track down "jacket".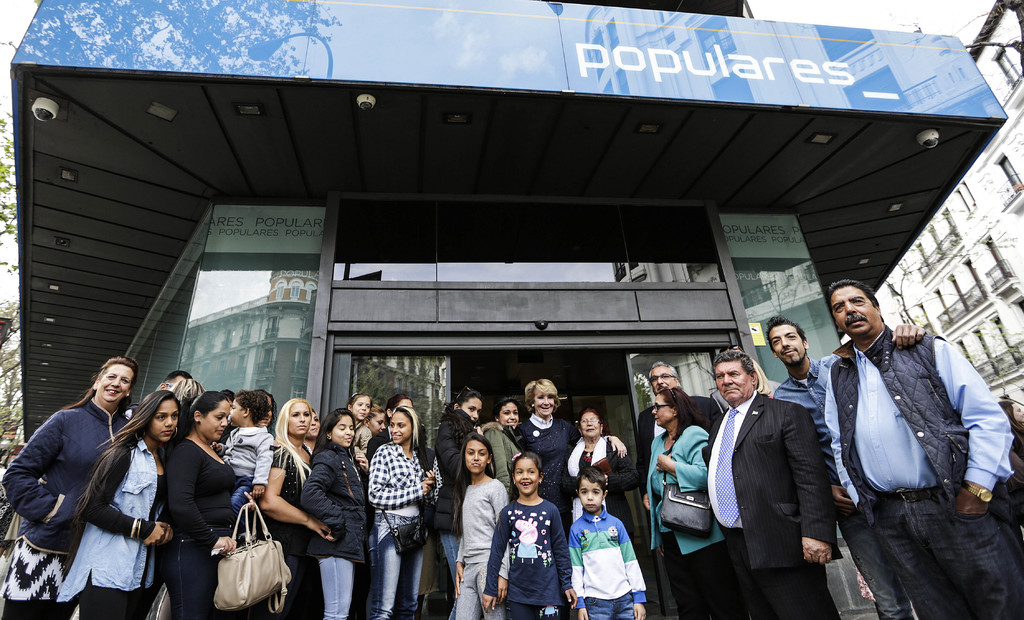
Tracked to bbox=(297, 445, 371, 559).
